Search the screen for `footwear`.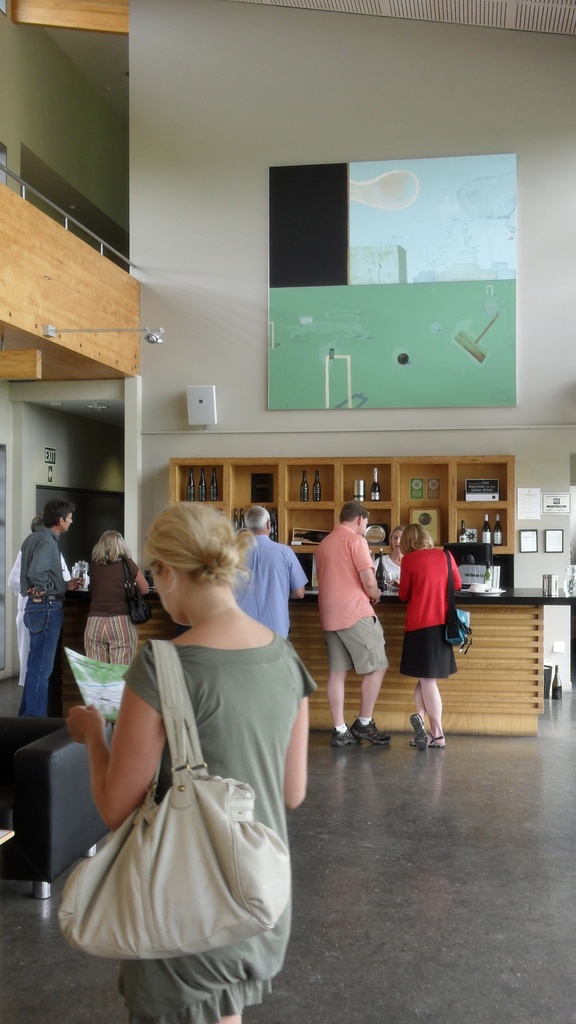
Found at (410,733,447,748).
